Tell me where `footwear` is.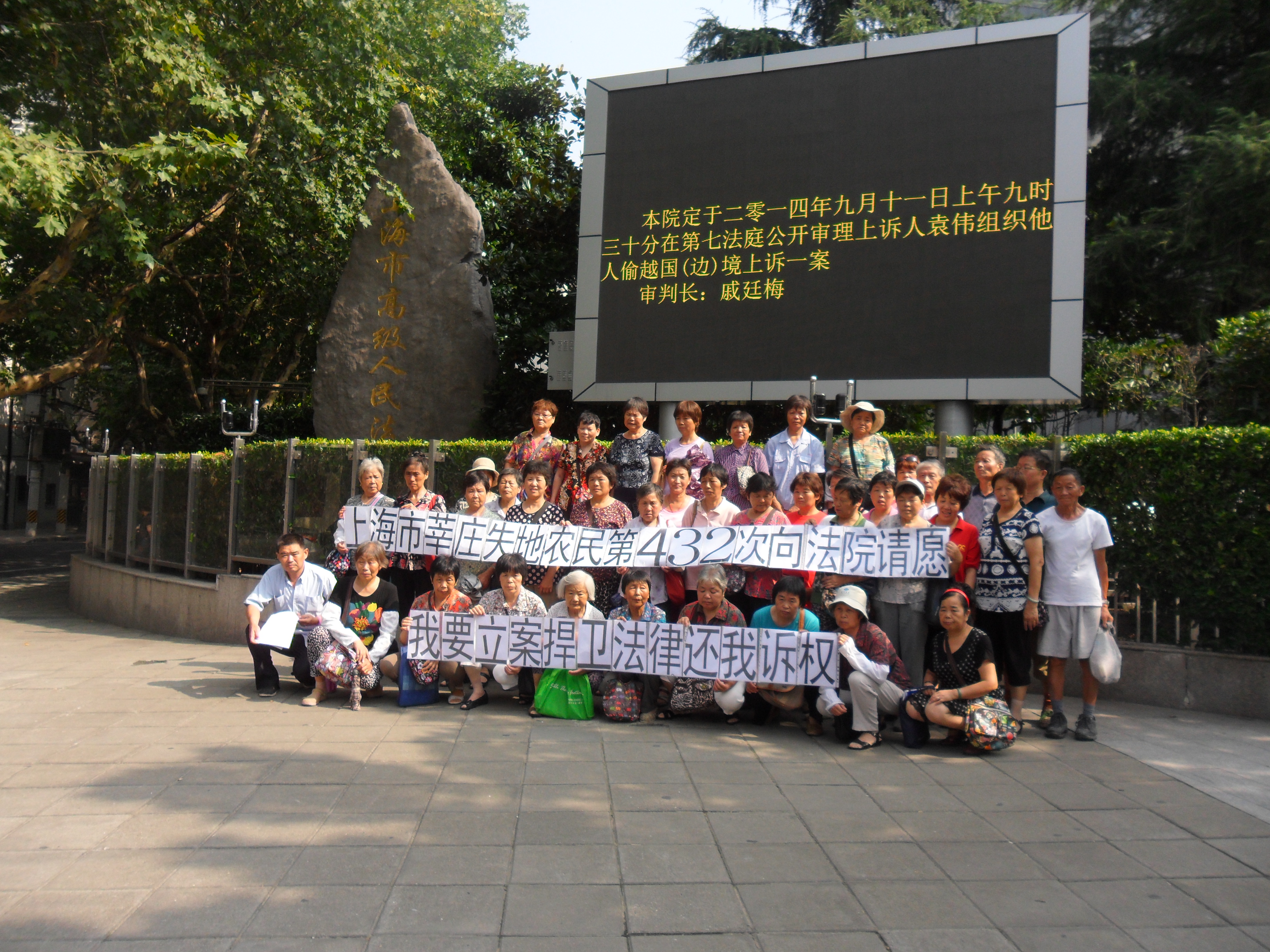
`footwear` is at bbox=[134, 202, 144, 208].
